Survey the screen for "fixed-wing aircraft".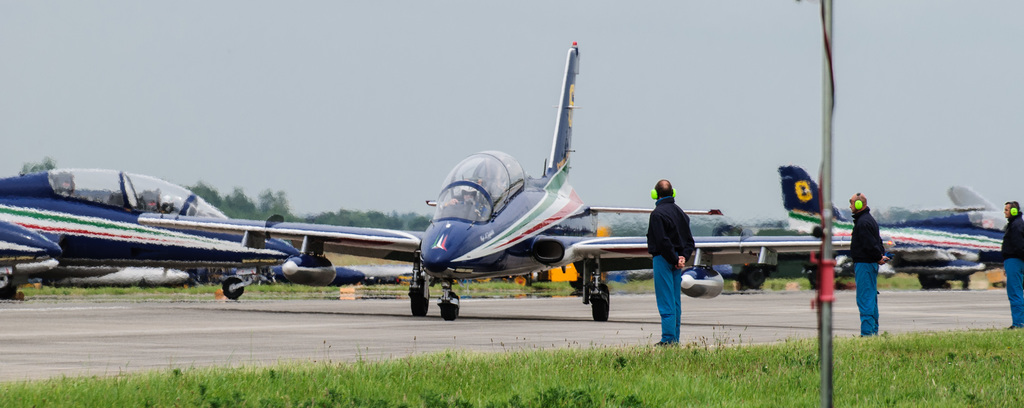
Survey found: l=140, t=38, r=894, b=319.
